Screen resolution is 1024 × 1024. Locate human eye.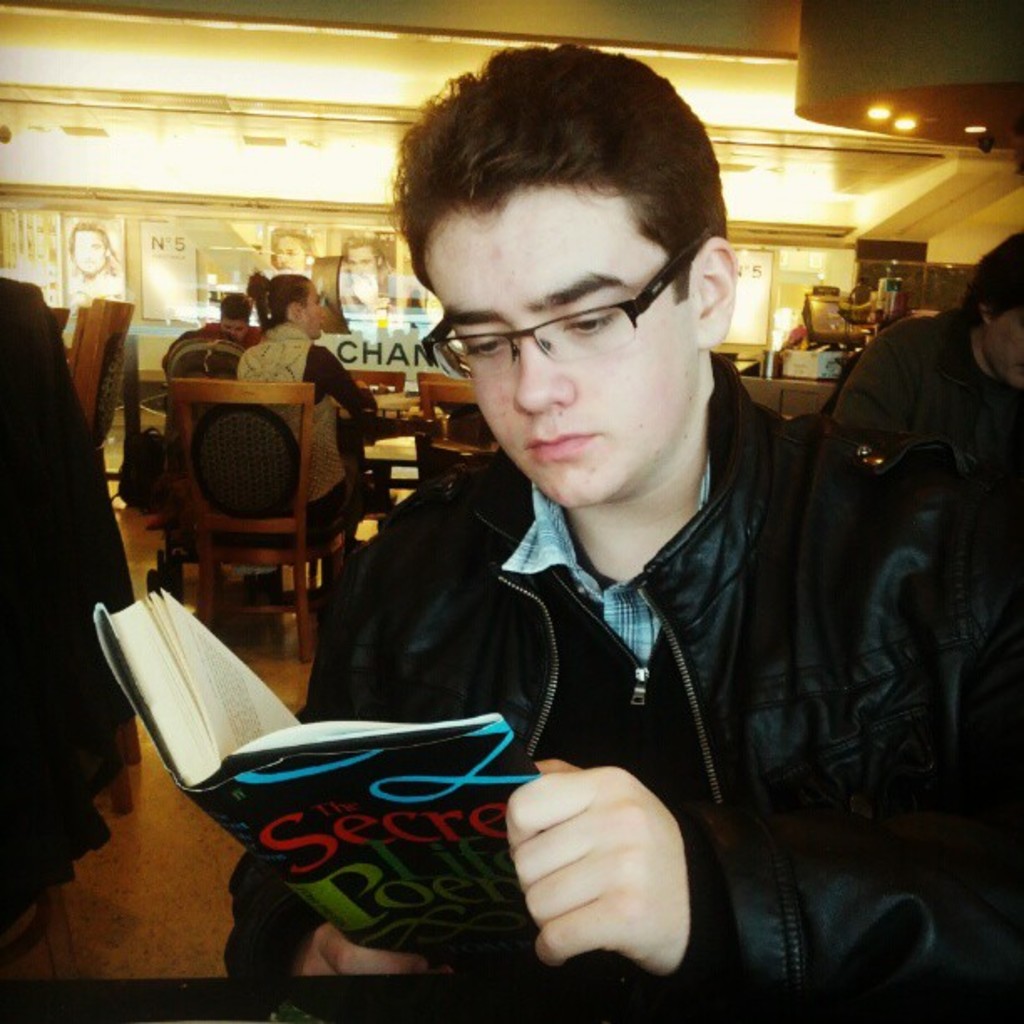
556:289:619:343.
